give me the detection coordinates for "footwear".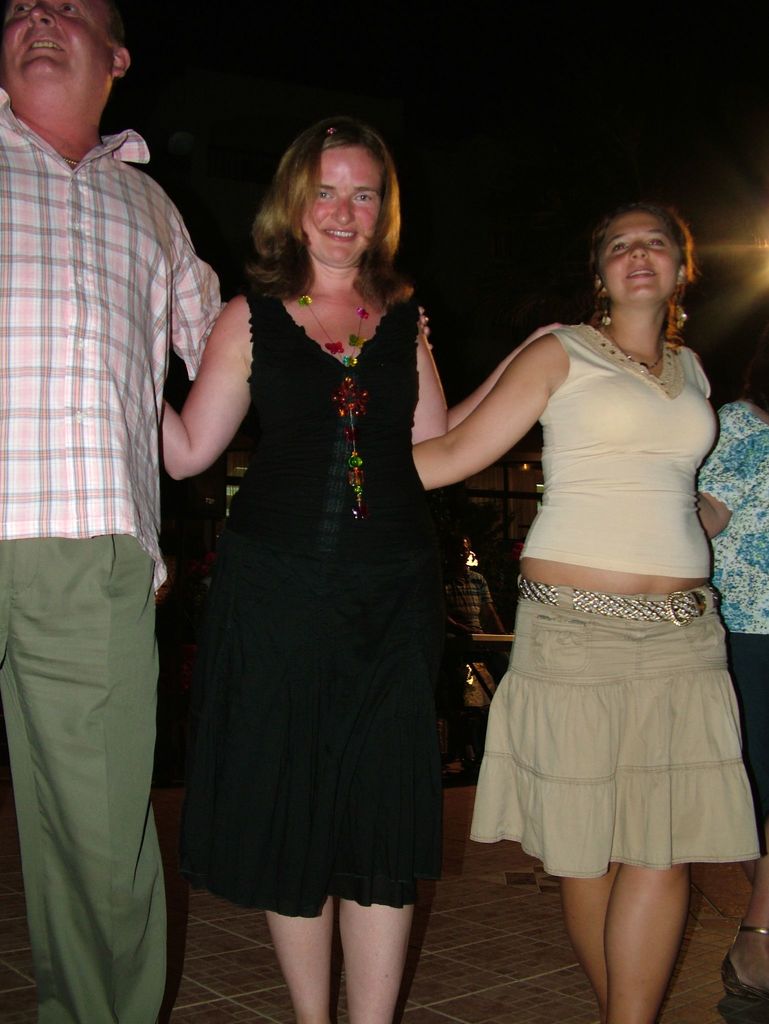
crop(724, 954, 768, 998).
